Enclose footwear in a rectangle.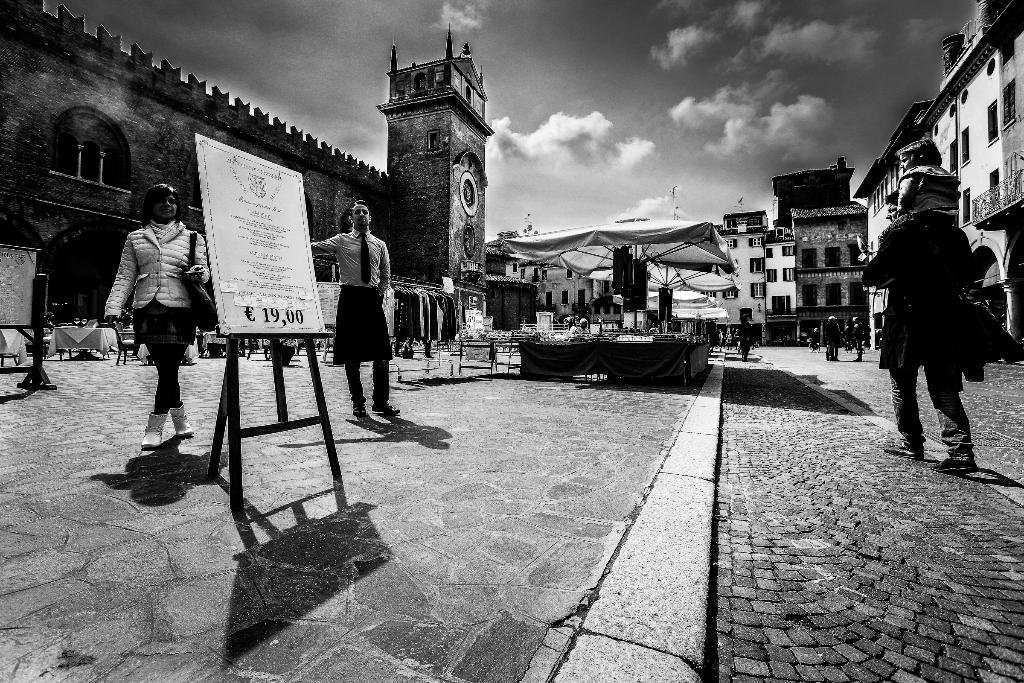
(x1=353, y1=401, x2=367, y2=417).
